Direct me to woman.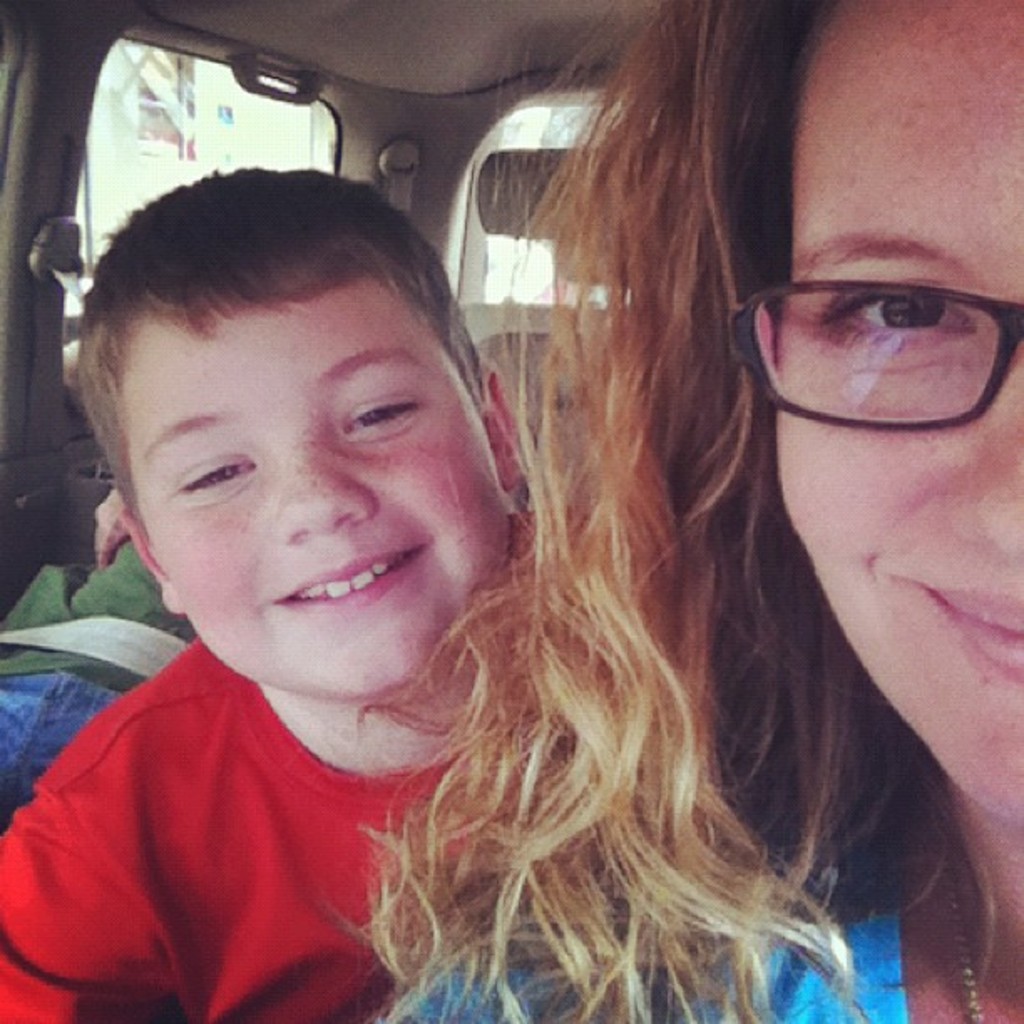
Direction: 356/0/1022/1022.
